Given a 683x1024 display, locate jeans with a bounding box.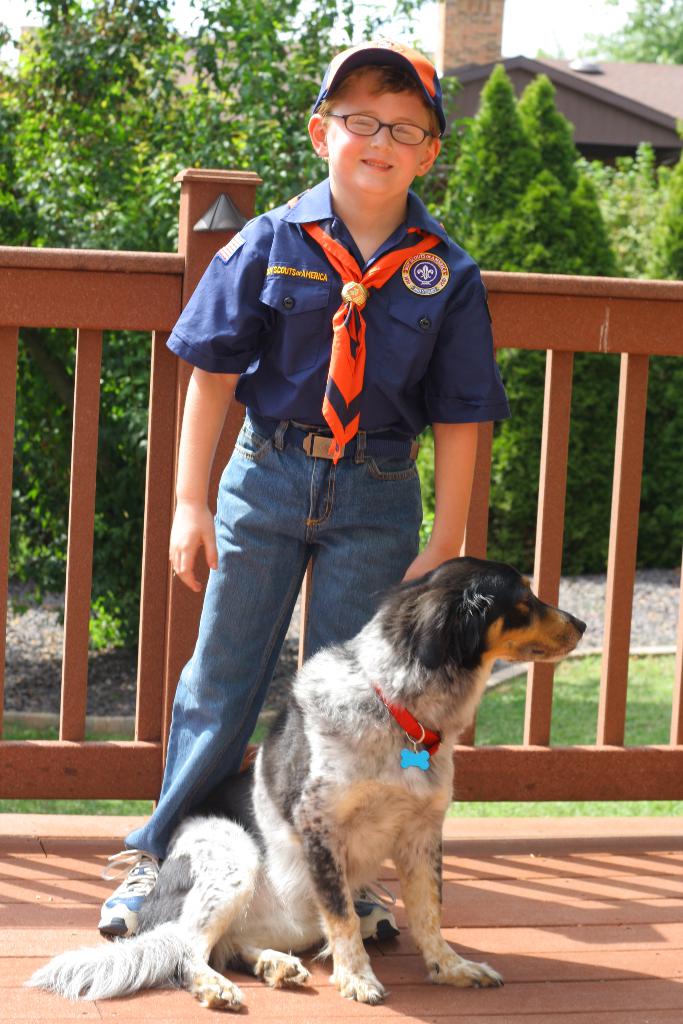
Located: <box>152,445,424,883</box>.
